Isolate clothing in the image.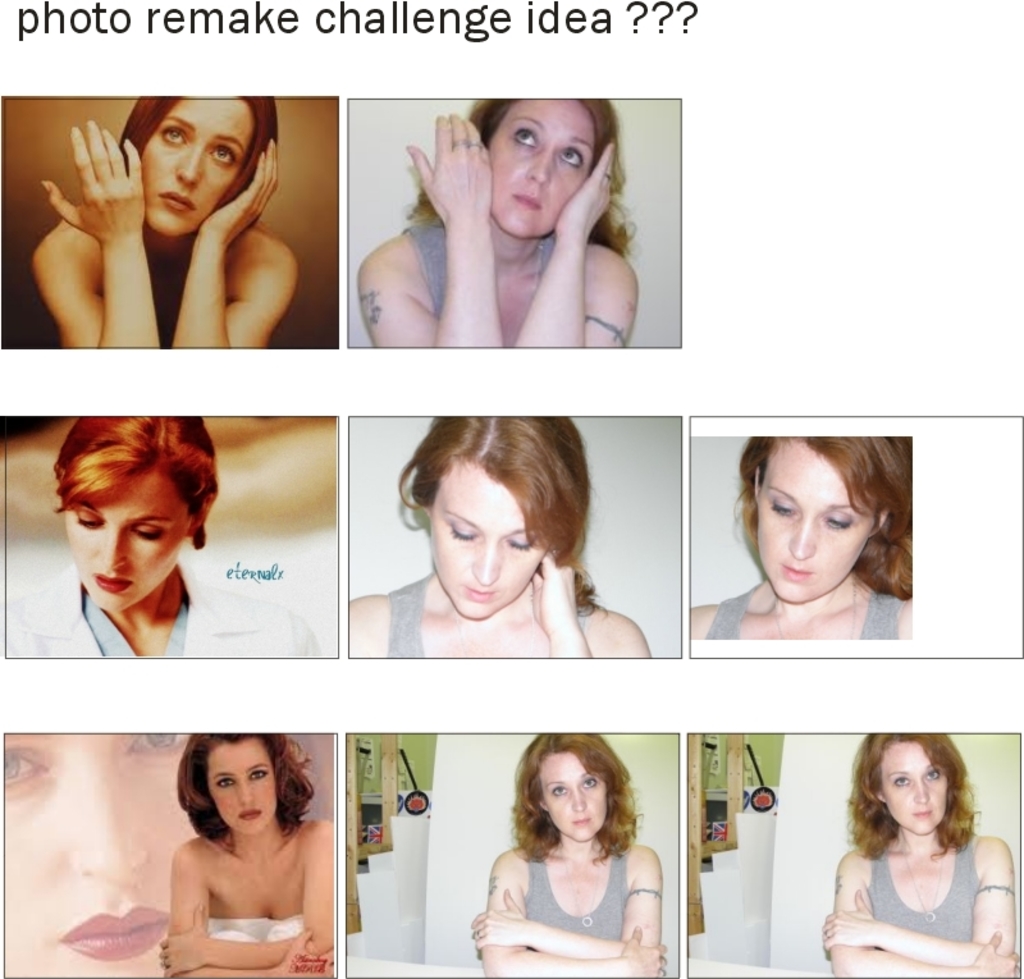
Isolated region: detection(192, 905, 320, 978).
